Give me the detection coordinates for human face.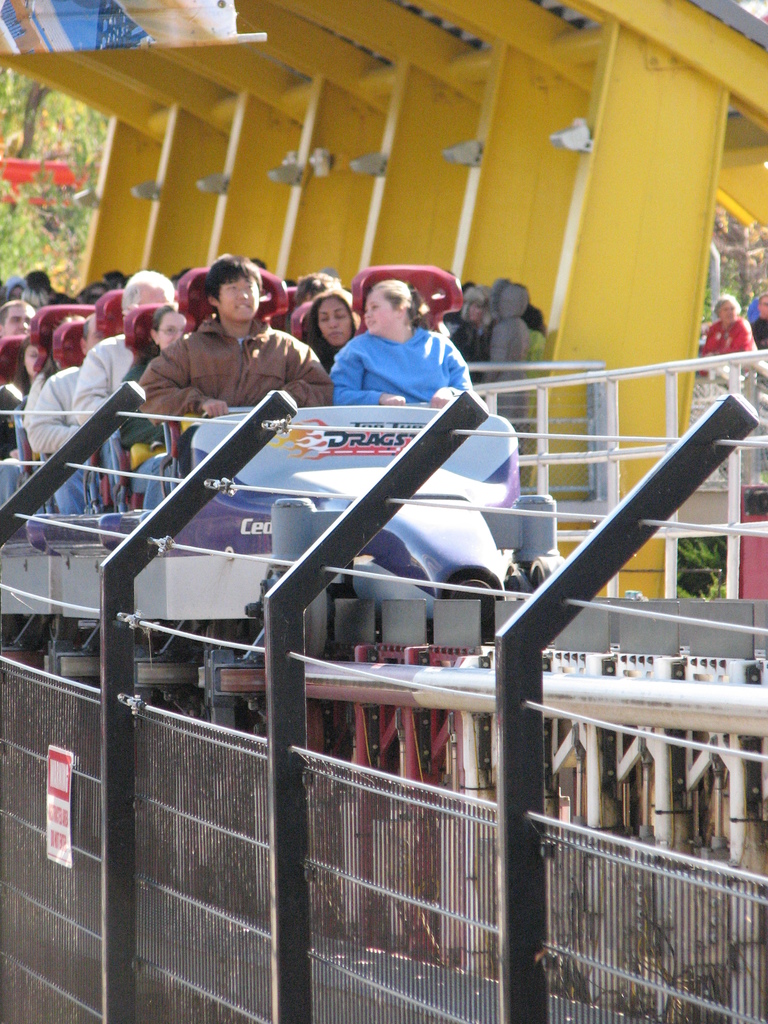
locate(220, 269, 264, 330).
